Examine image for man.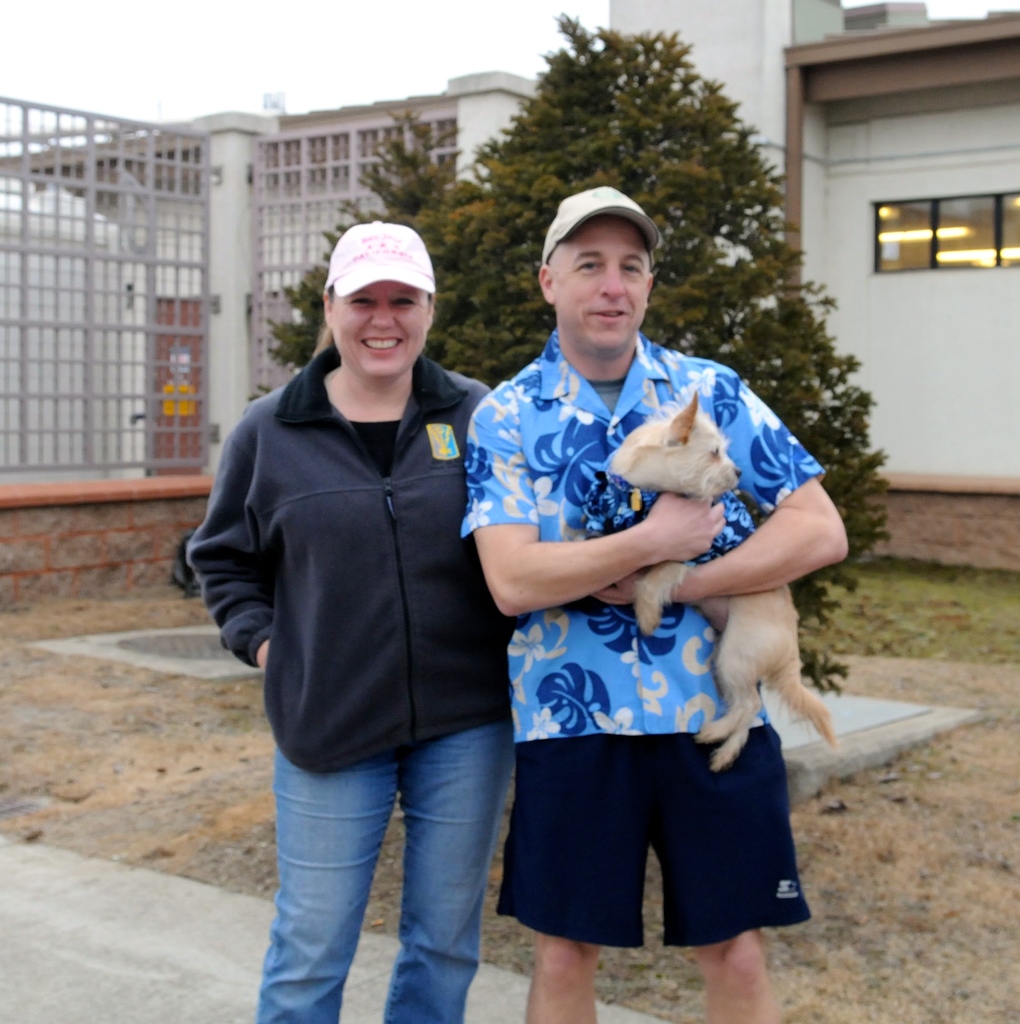
Examination result: bbox(451, 183, 839, 1023).
